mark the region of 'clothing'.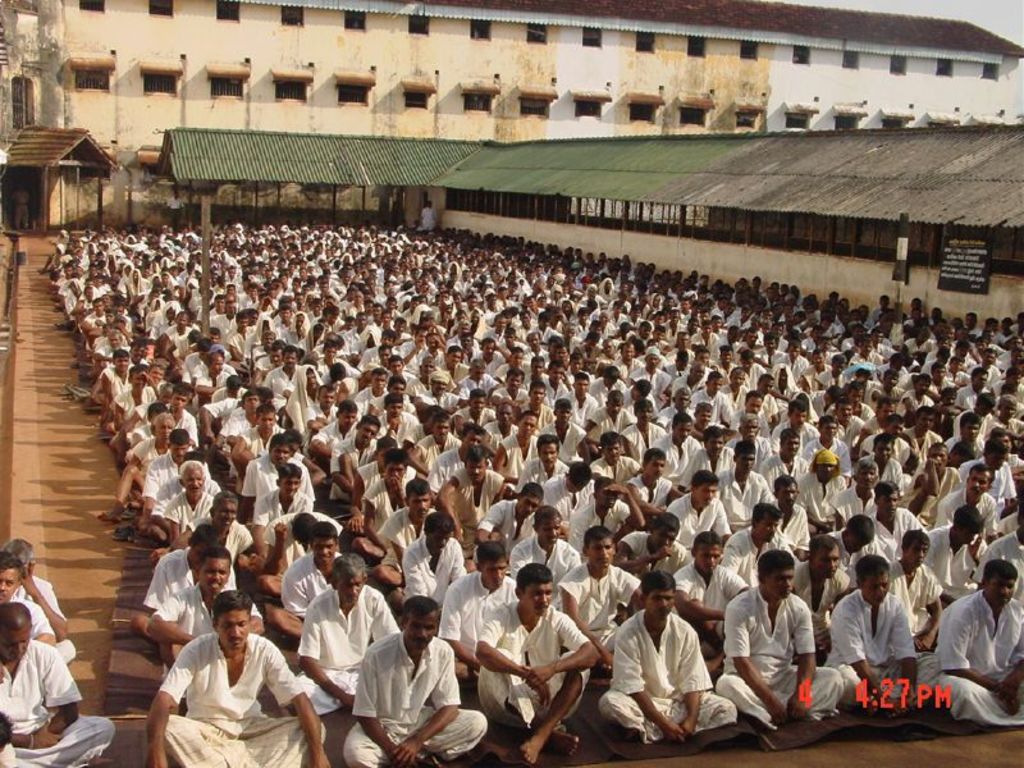
Region: (x1=399, y1=538, x2=465, y2=602).
